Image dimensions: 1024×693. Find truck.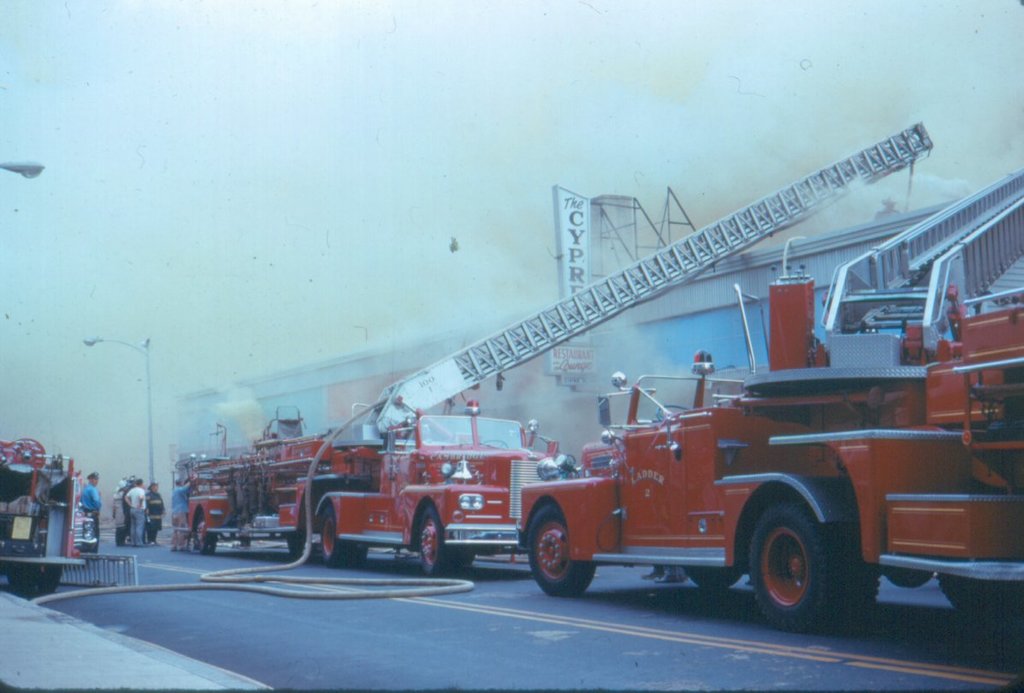
<region>233, 113, 938, 579</region>.
